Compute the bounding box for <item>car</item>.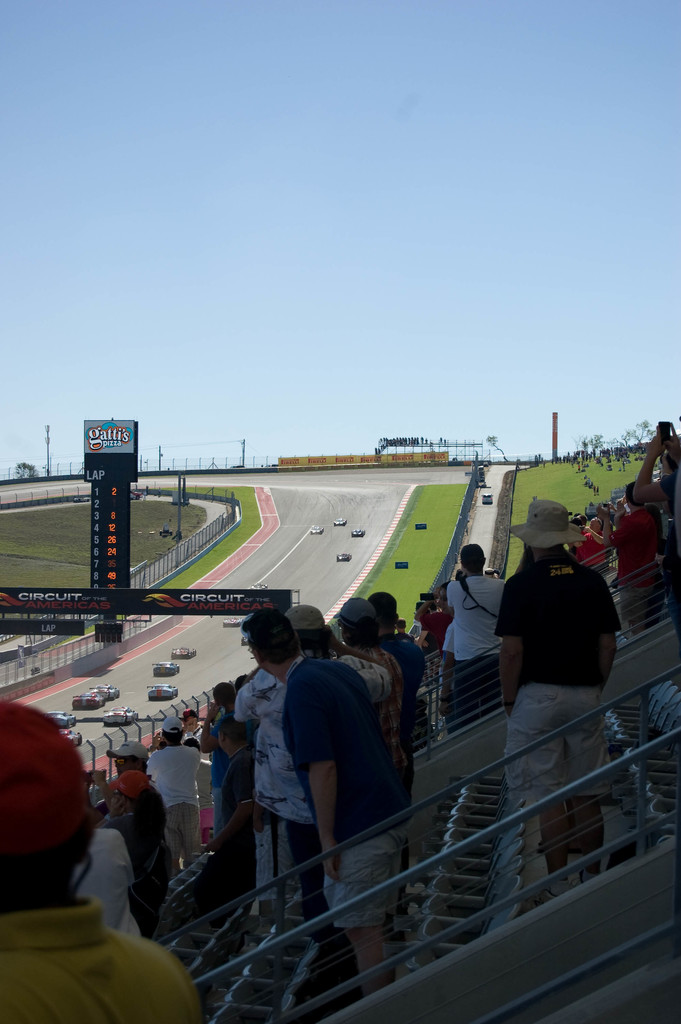
x1=168, y1=646, x2=196, y2=659.
